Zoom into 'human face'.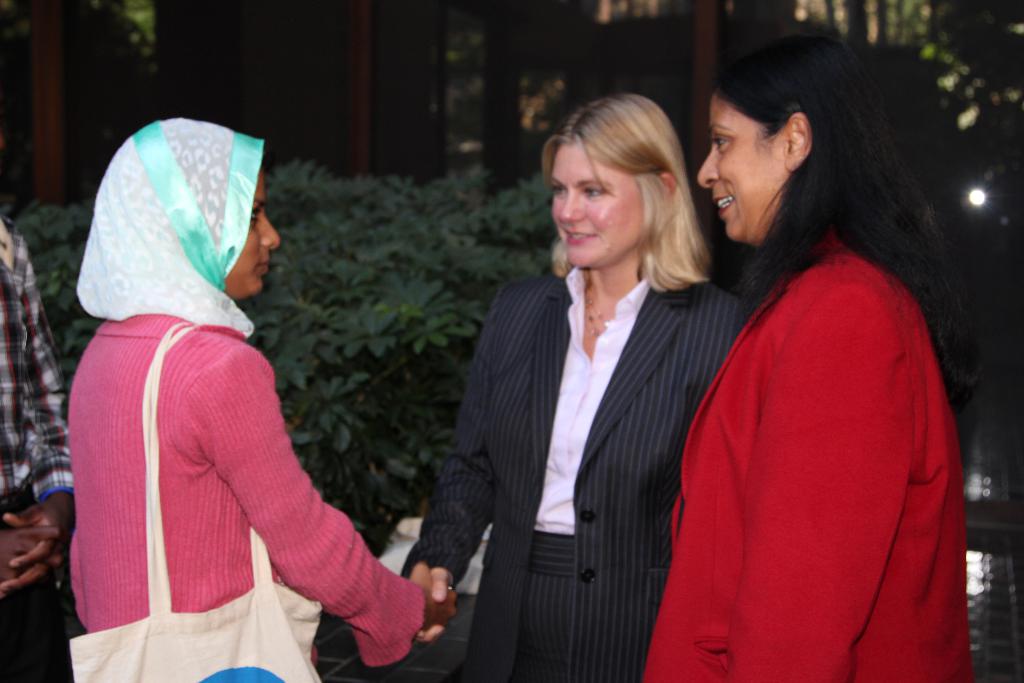
Zoom target: {"x1": 699, "y1": 88, "x2": 790, "y2": 241}.
